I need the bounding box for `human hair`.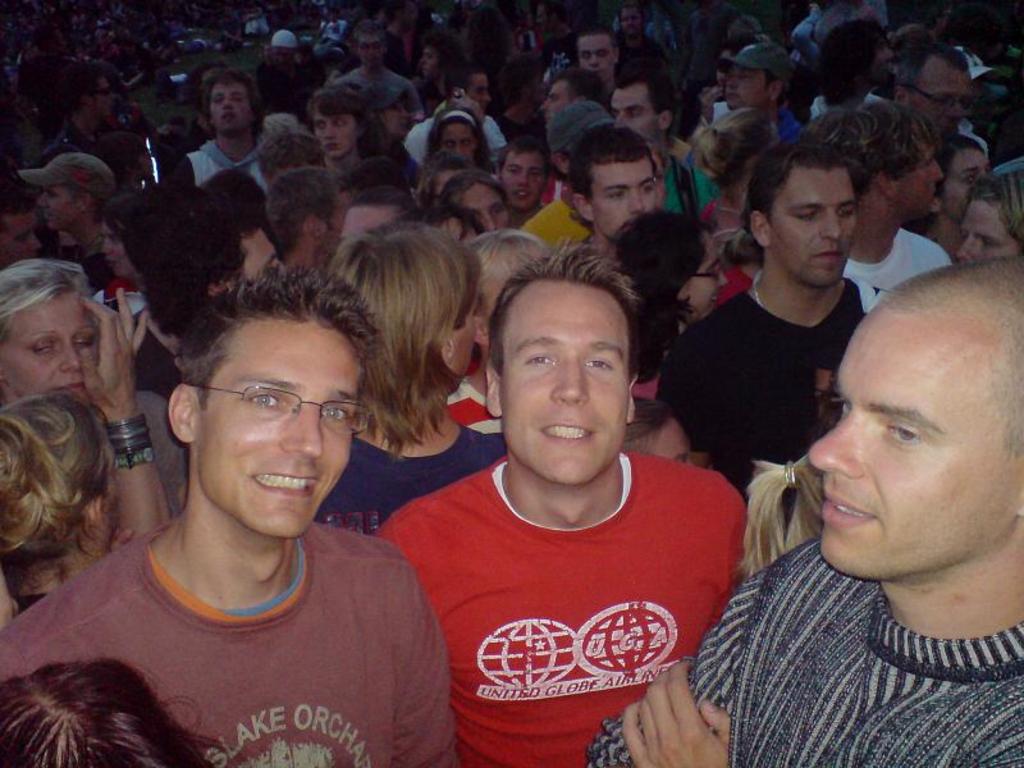
Here it is: x1=568, y1=122, x2=659, y2=198.
